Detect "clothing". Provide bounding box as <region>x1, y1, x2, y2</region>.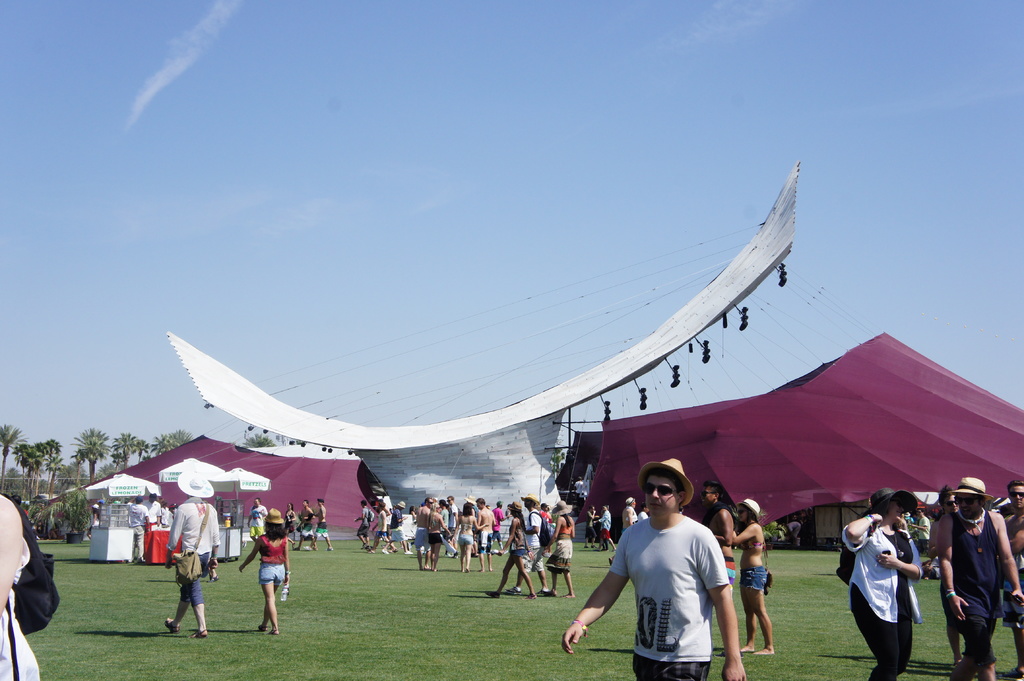
<region>375, 512, 387, 535</region>.
